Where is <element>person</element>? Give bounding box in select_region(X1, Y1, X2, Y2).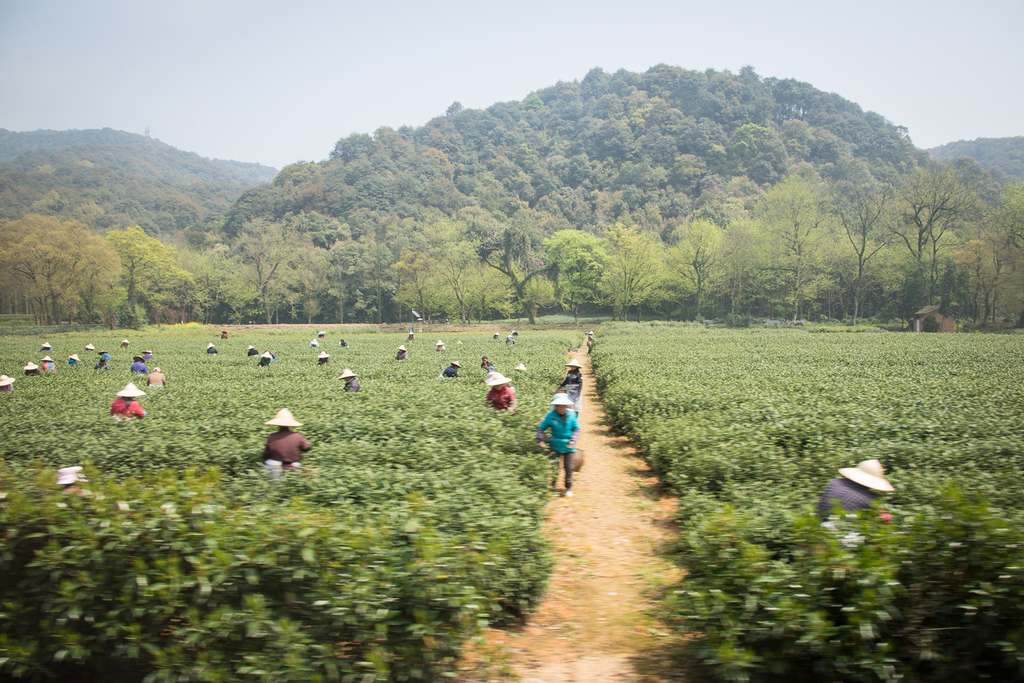
select_region(442, 362, 460, 380).
